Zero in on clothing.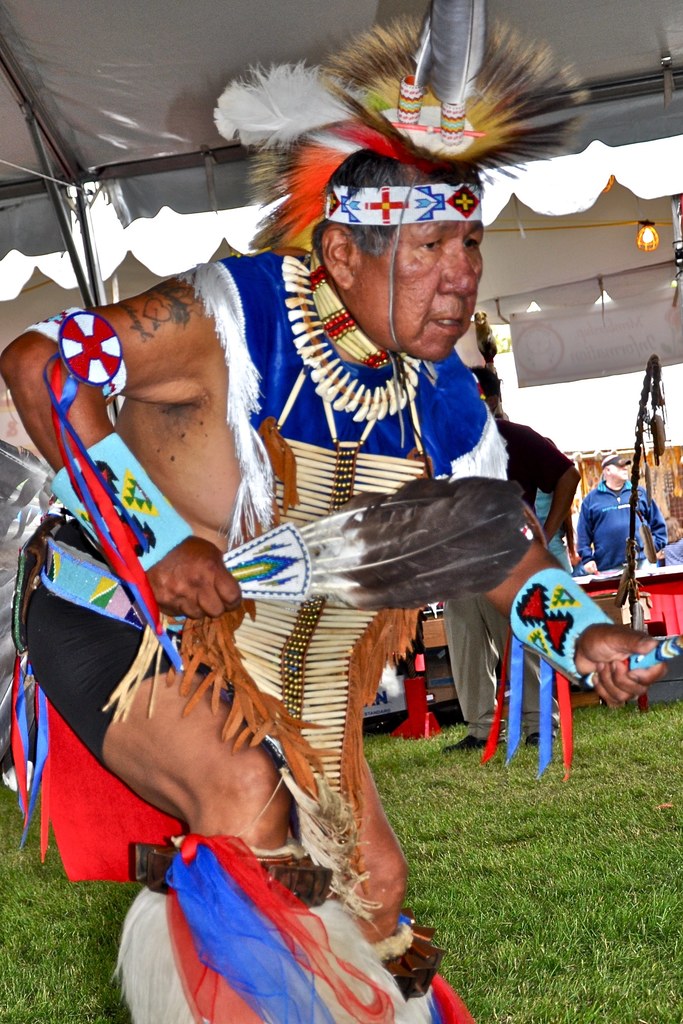
Zeroed in: Rect(25, 248, 504, 760).
